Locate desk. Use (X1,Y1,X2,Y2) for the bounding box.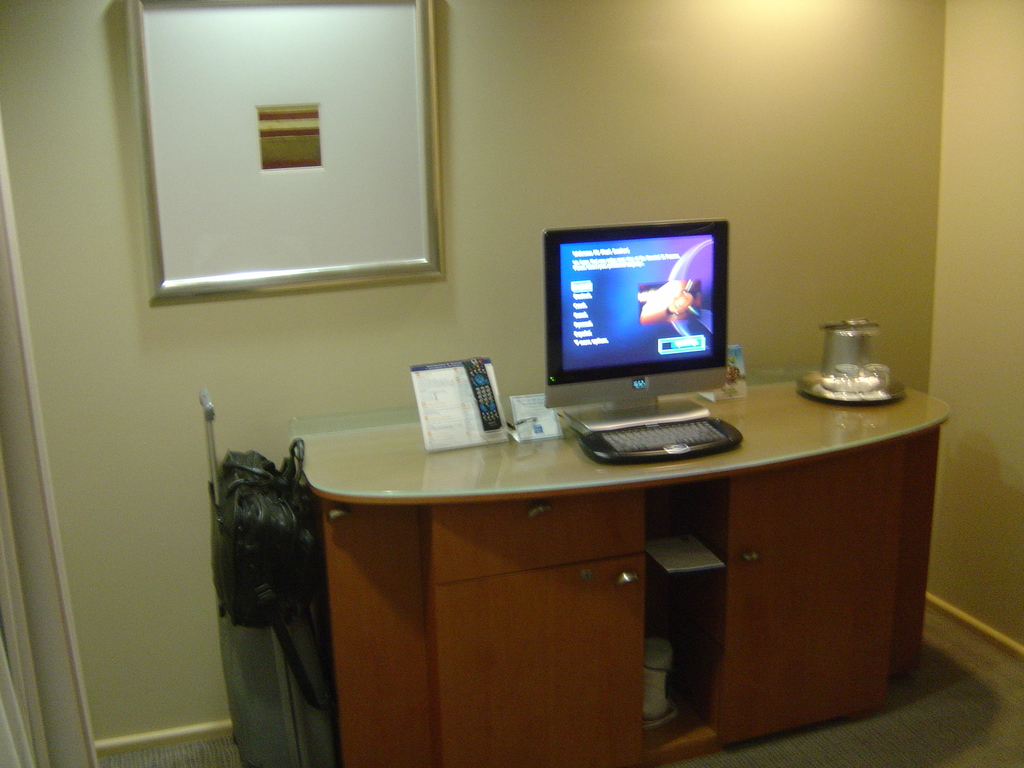
(225,341,983,747).
